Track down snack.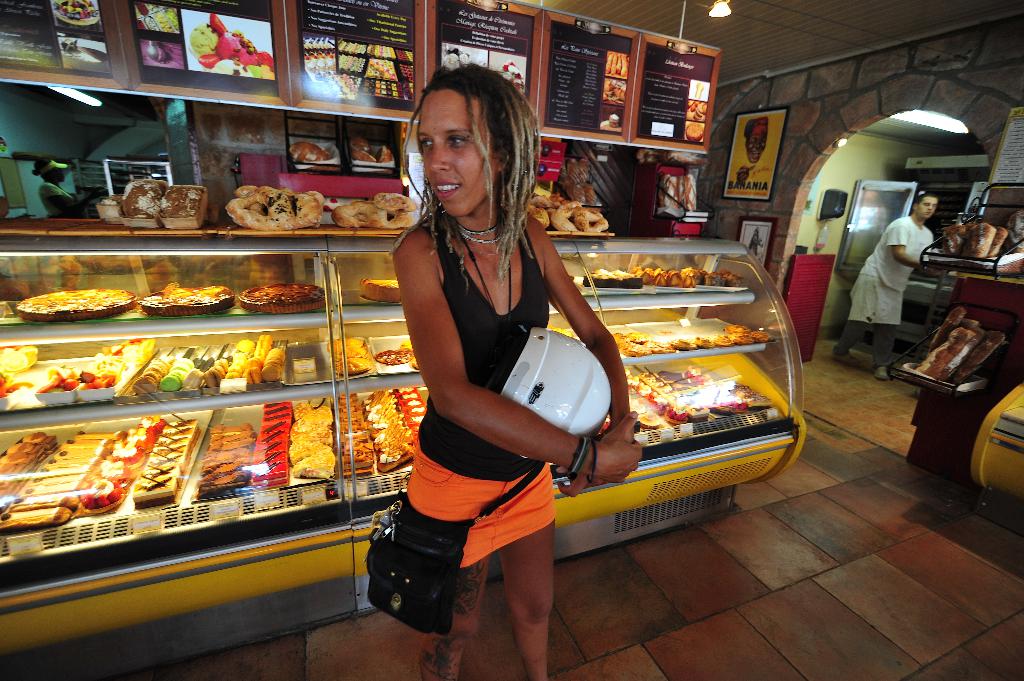
Tracked to select_region(918, 312, 1004, 382).
